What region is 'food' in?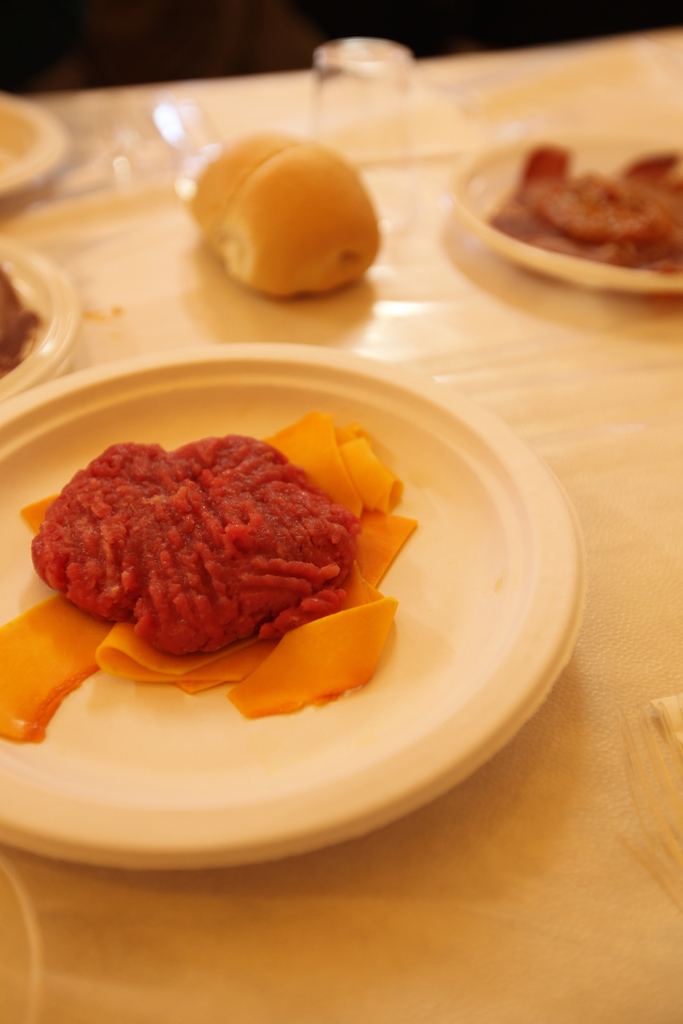
(488,142,682,275).
